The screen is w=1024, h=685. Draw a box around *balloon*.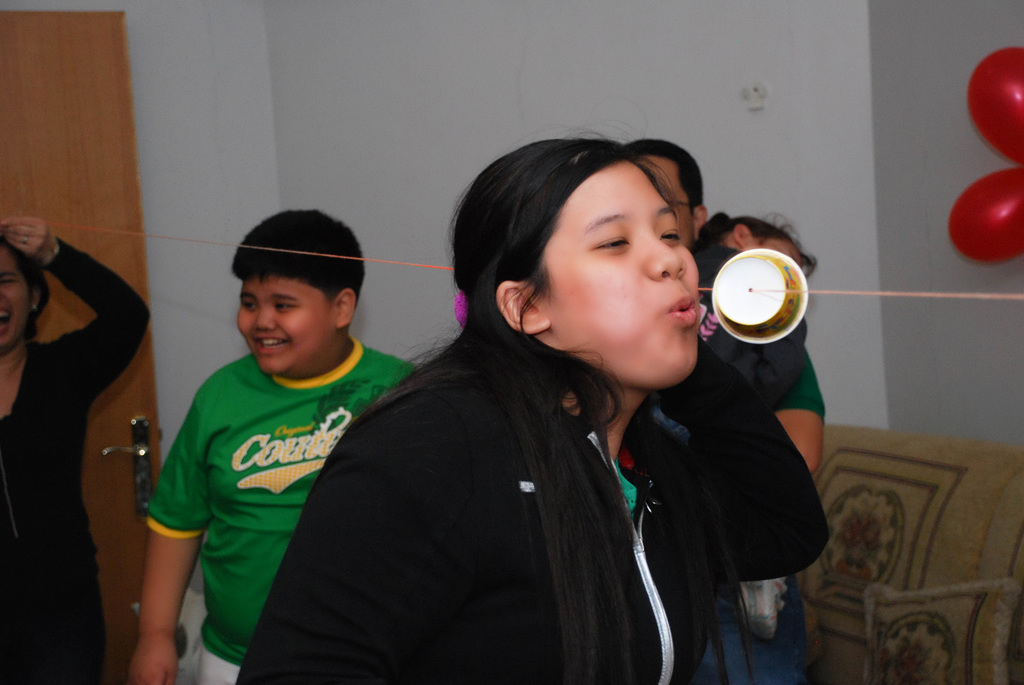
pyautogui.locateOnScreen(947, 168, 1023, 263).
